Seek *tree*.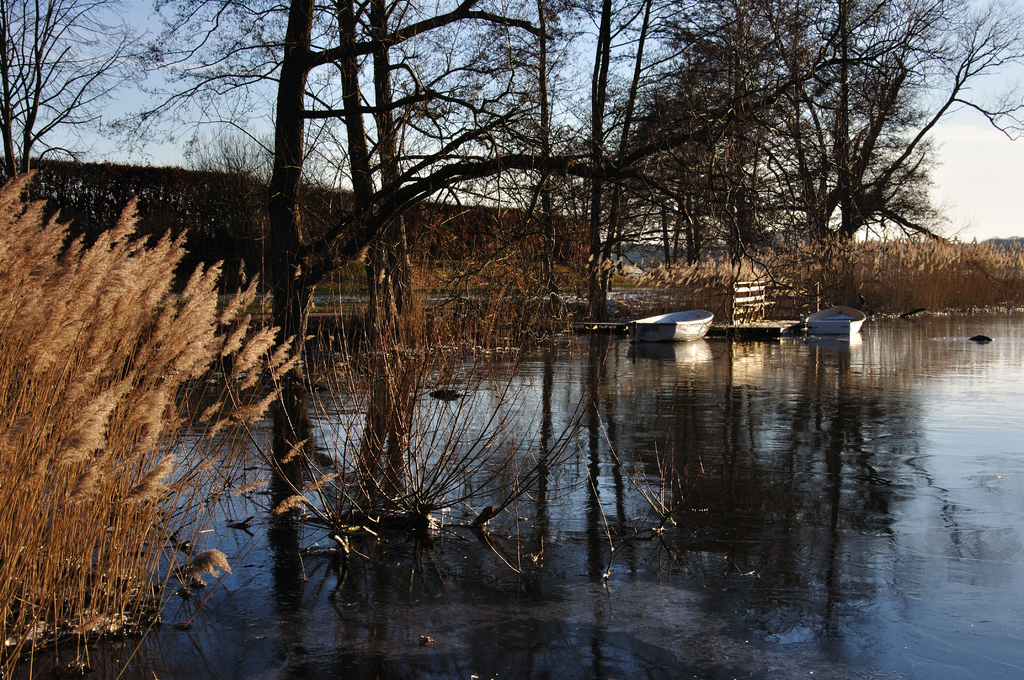
locate(0, 0, 157, 219).
